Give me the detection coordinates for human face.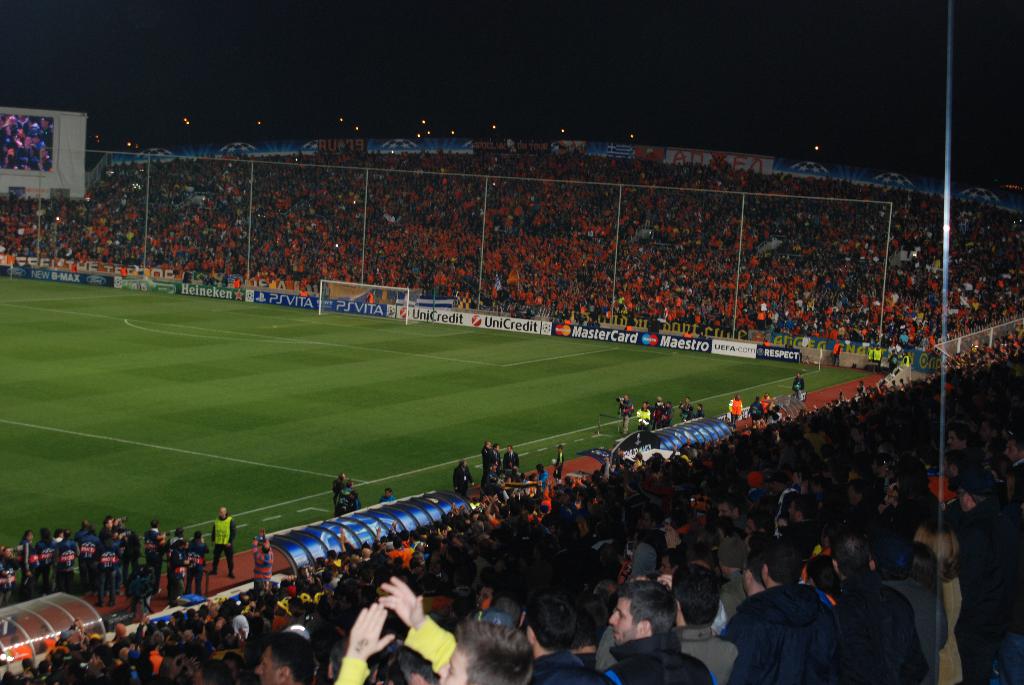
(x1=107, y1=521, x2=110, y2=523).
